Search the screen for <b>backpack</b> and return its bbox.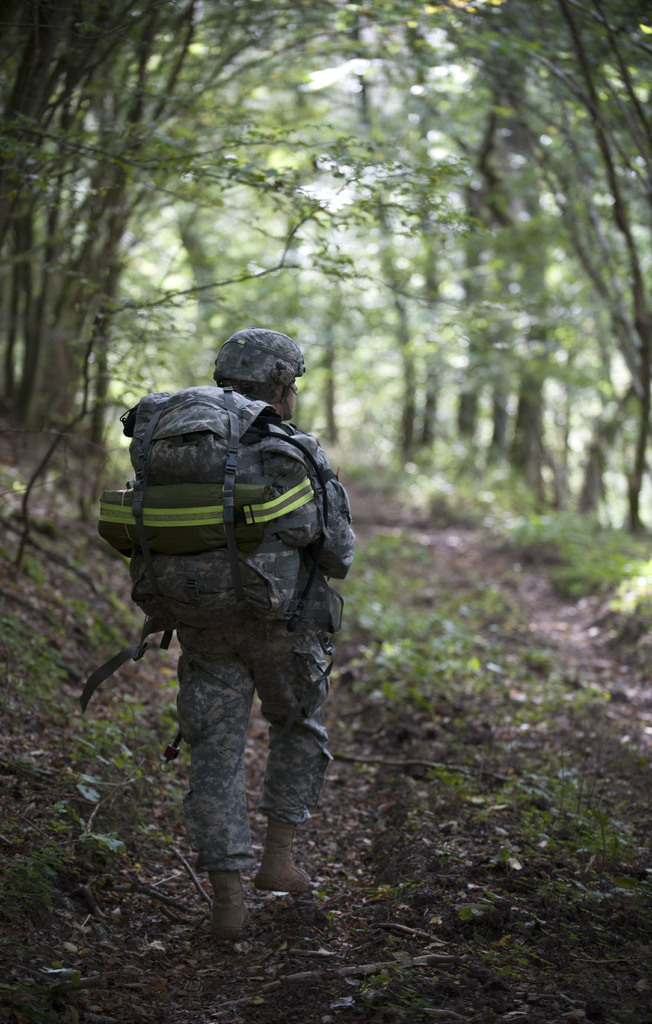
Found: box(82, 376, 323, 710).
